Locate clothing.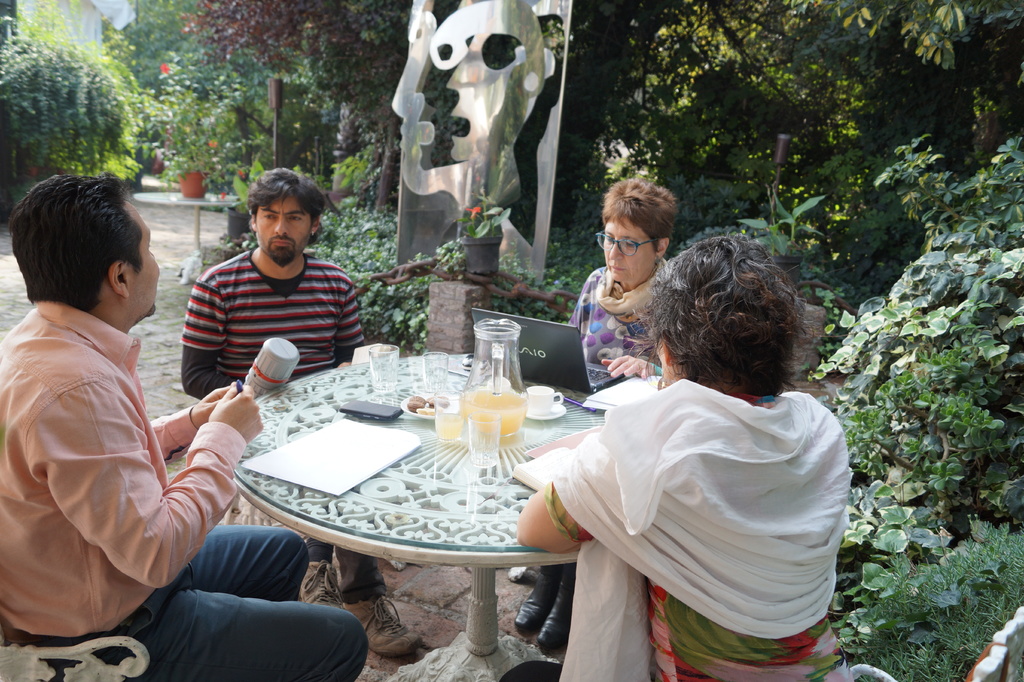
Bounding box: crop(179, 252, 403, 605).
